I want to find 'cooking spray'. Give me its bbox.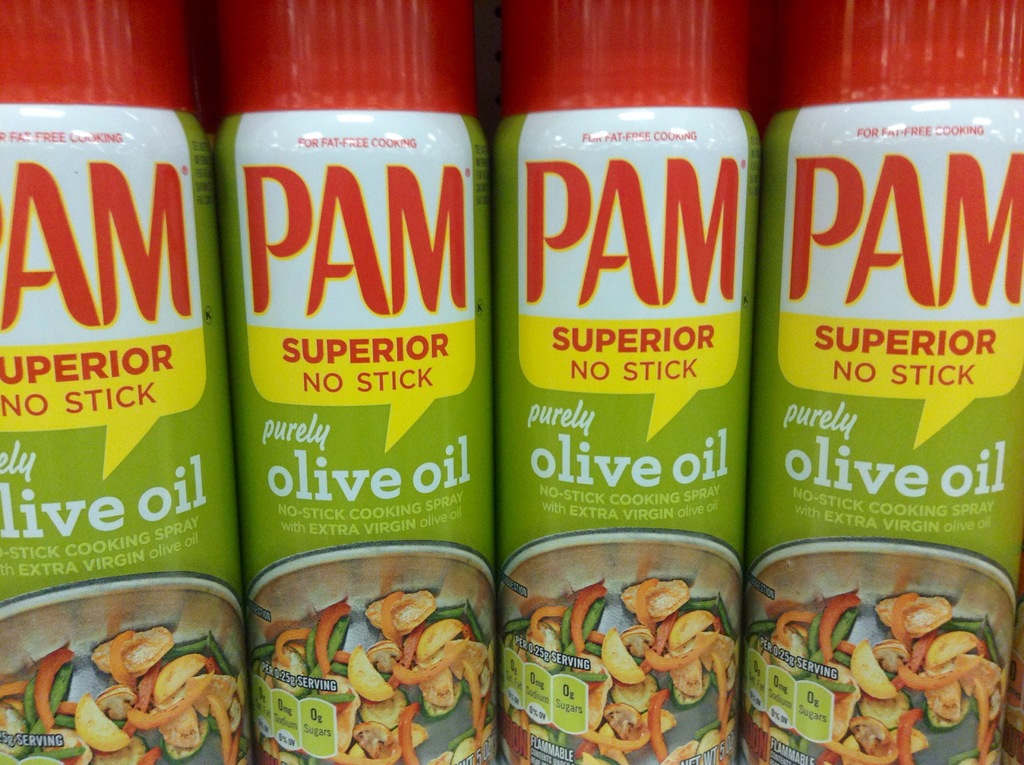
[left=494, top=0, right=761, bottom=764].
